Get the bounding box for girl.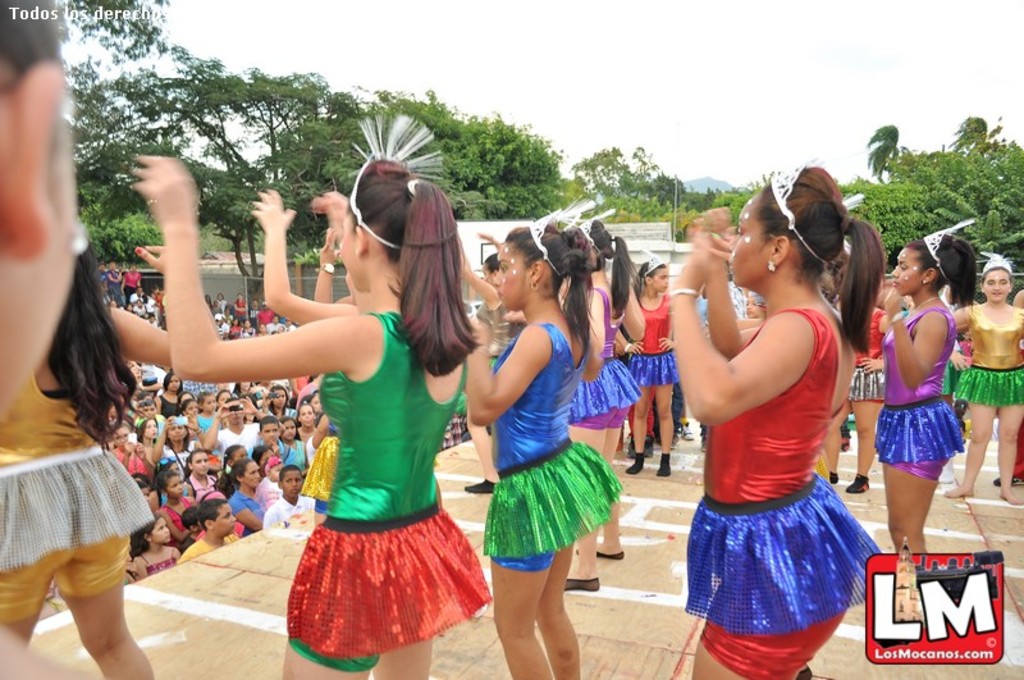
[x1=467, y1=190, x2=628, y2=679].
